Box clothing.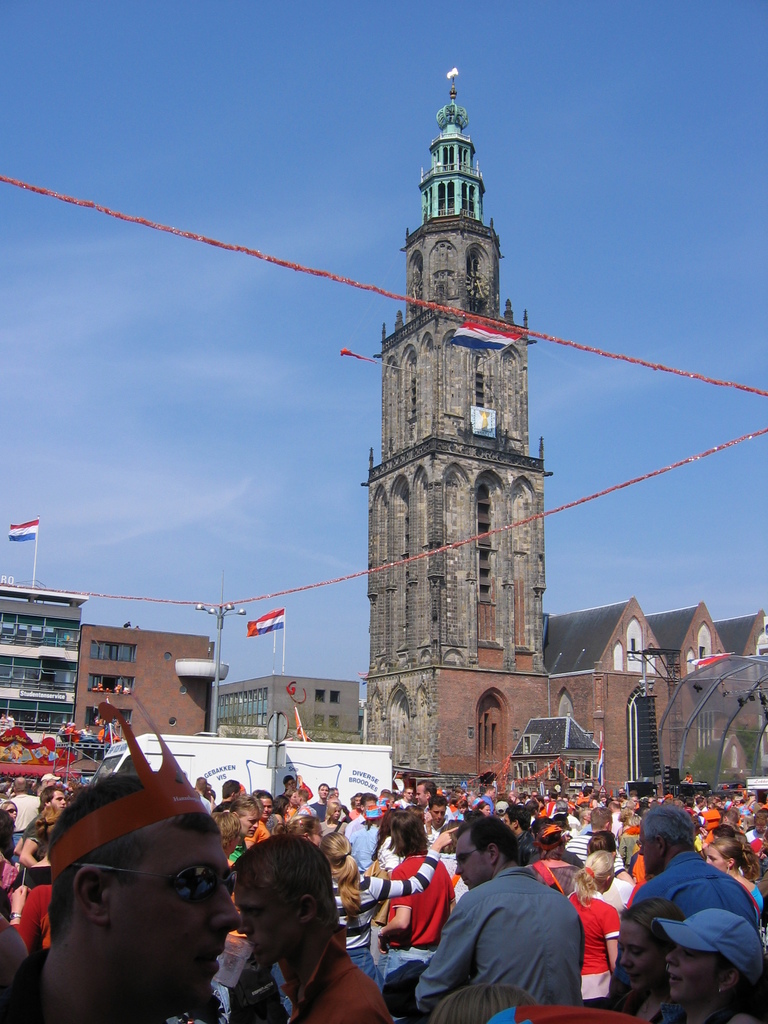
region(326, 817, 348, 840).
